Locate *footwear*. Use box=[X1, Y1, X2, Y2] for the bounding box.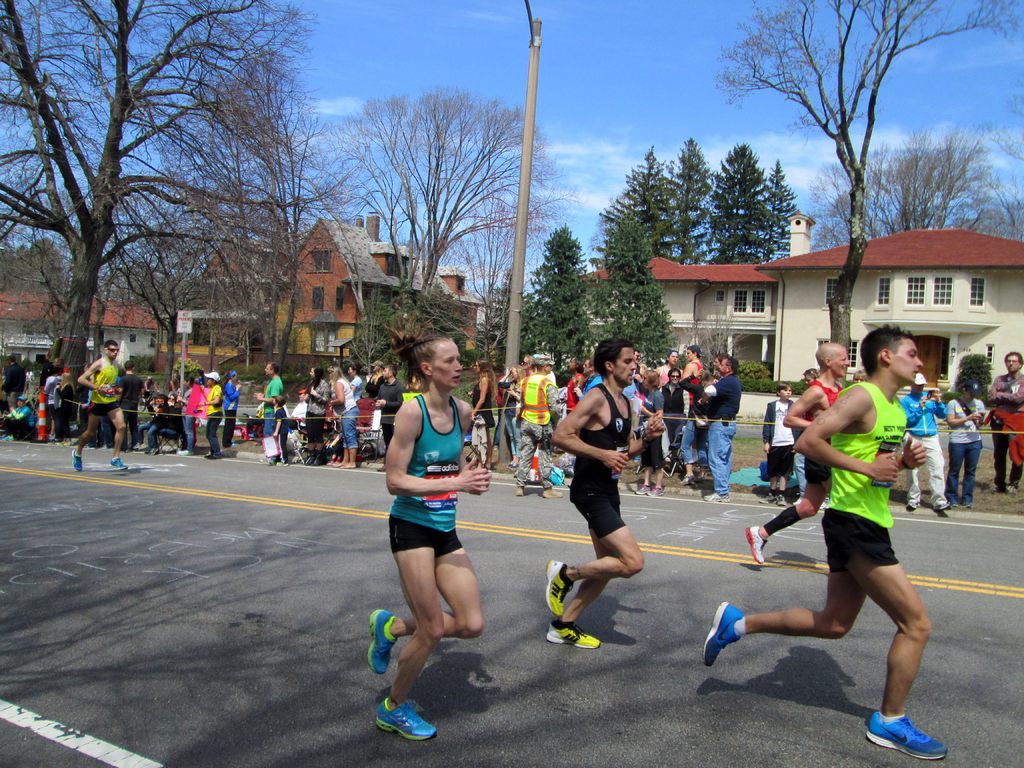
box=[204, 454, 217, 459].
